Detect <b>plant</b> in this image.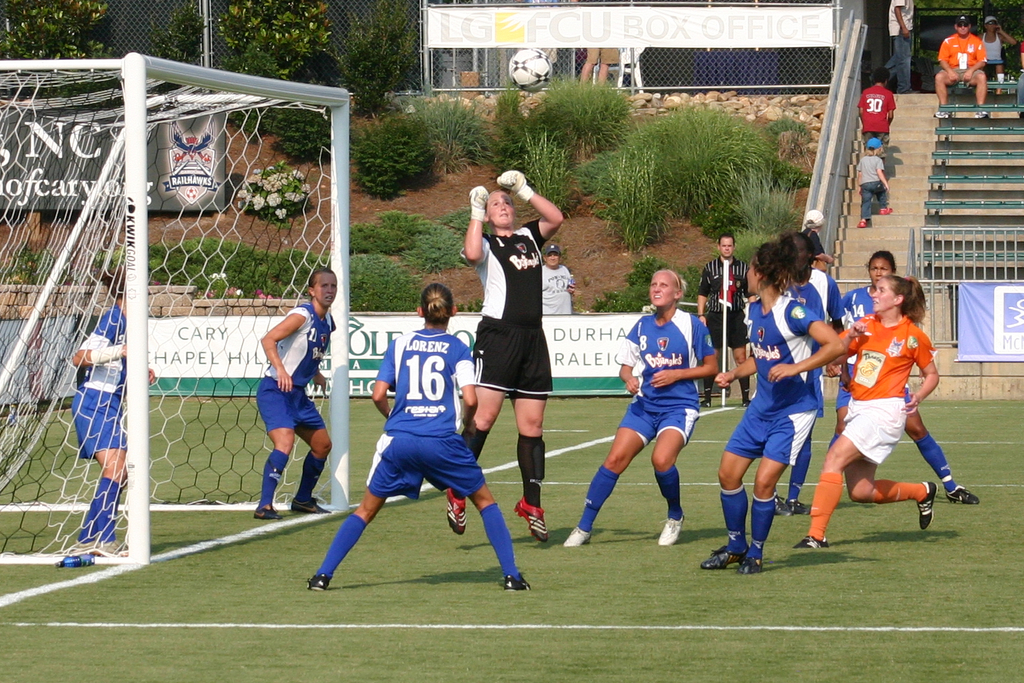
Detection: <region>742, 127, 812, 183</region>.
